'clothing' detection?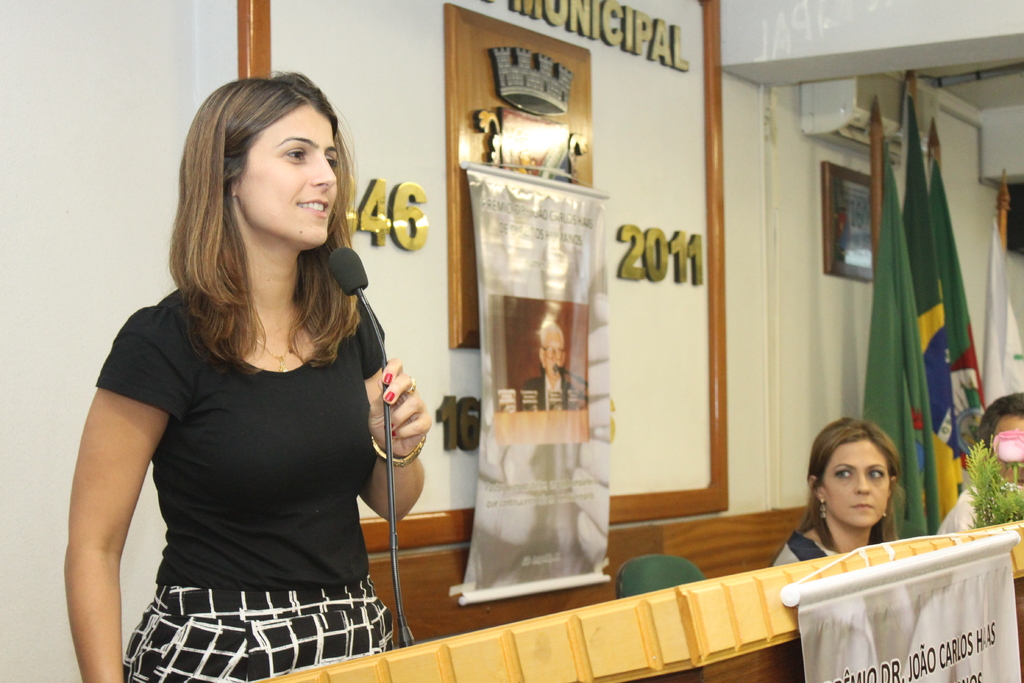
[97, 265, 417, 682]
